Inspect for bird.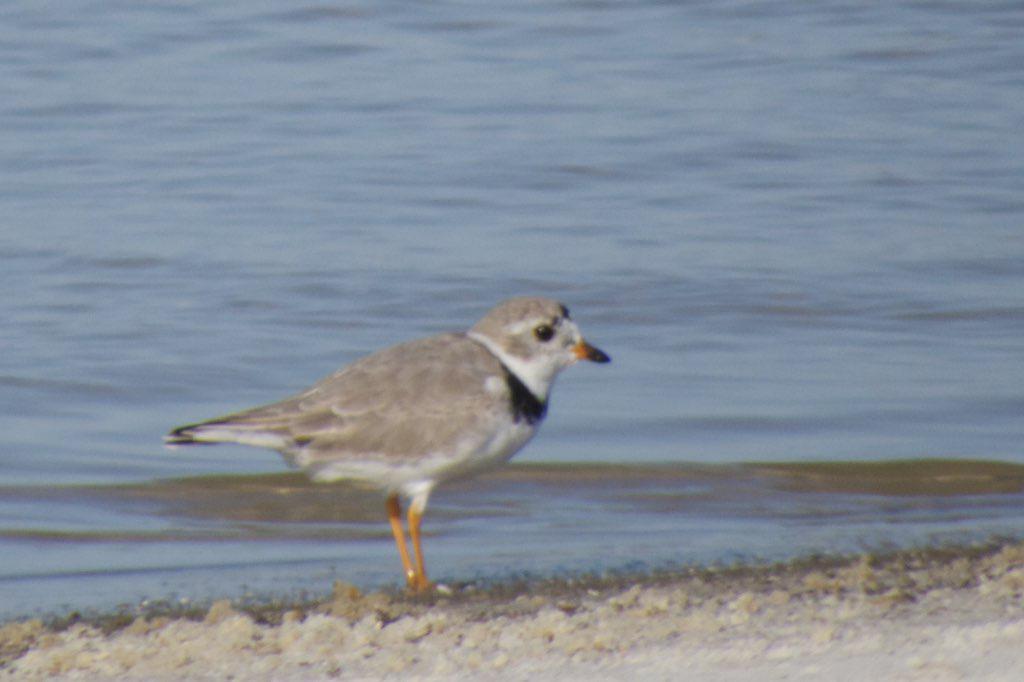
Inspection: [170, 305, 618, 588].
